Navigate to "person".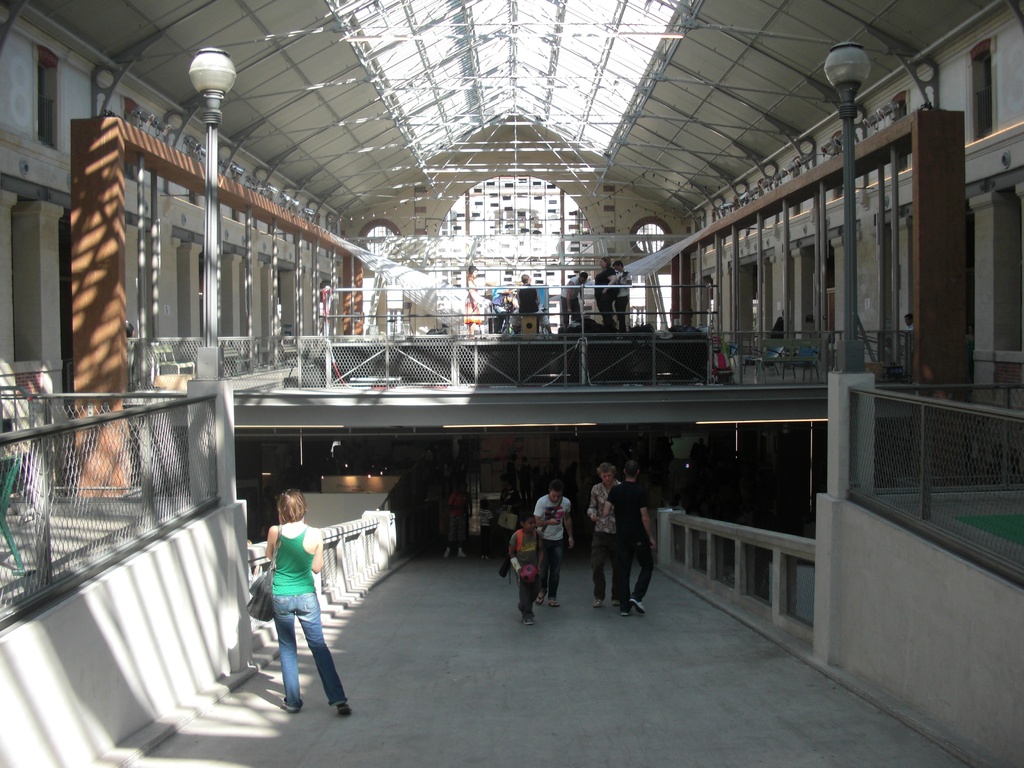
Navigation target: (x1=604, y1=461, x2=659, y2=616).
